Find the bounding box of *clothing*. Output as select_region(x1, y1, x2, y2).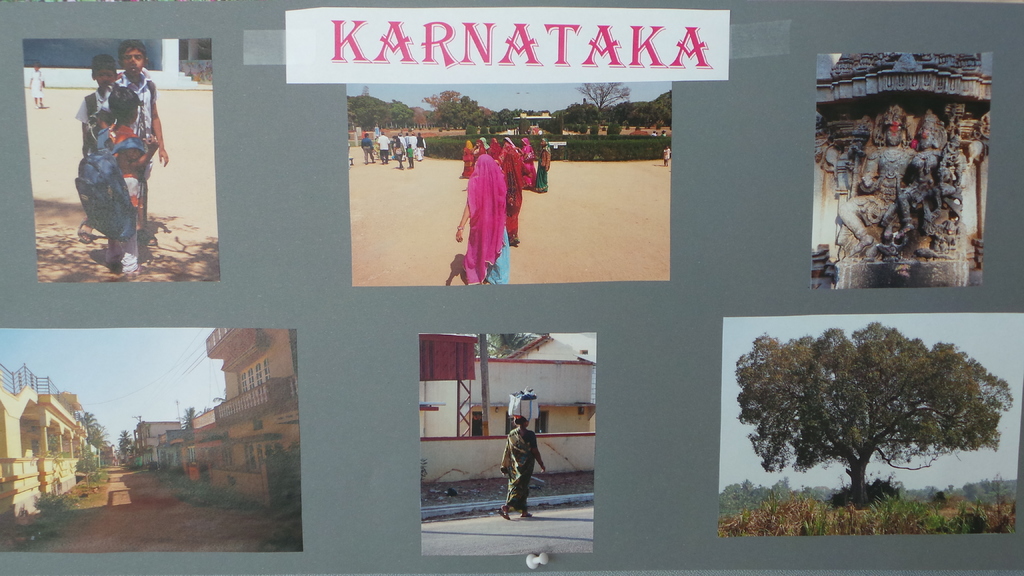
select_region(74, 88, 111, 124).
